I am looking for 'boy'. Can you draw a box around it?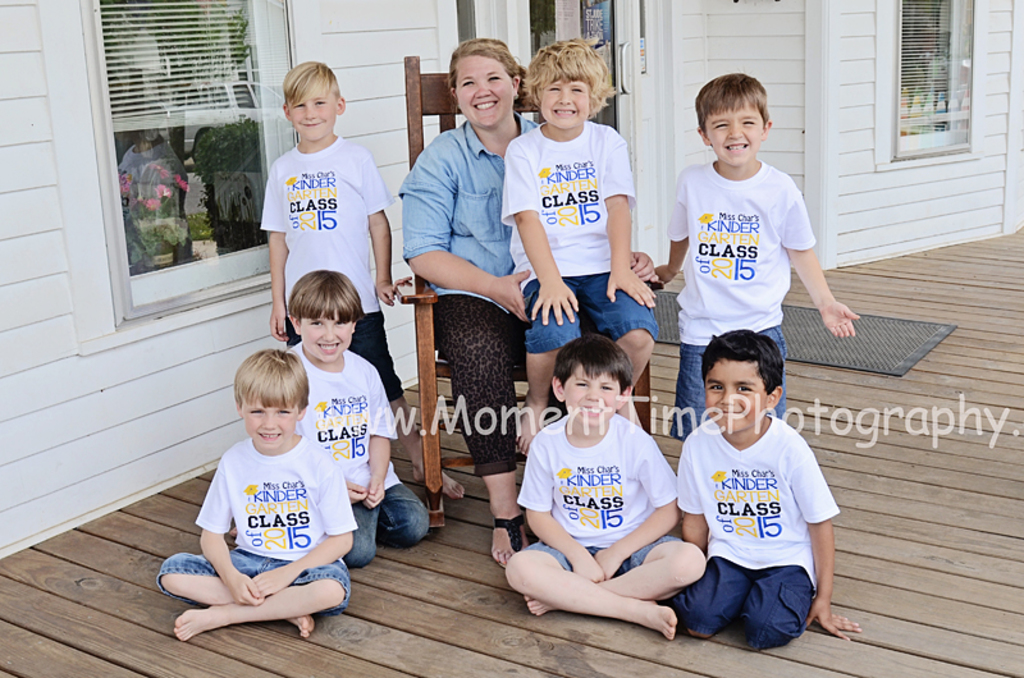
Sure, the bounding box is detection(668, 329, 864, 655).
